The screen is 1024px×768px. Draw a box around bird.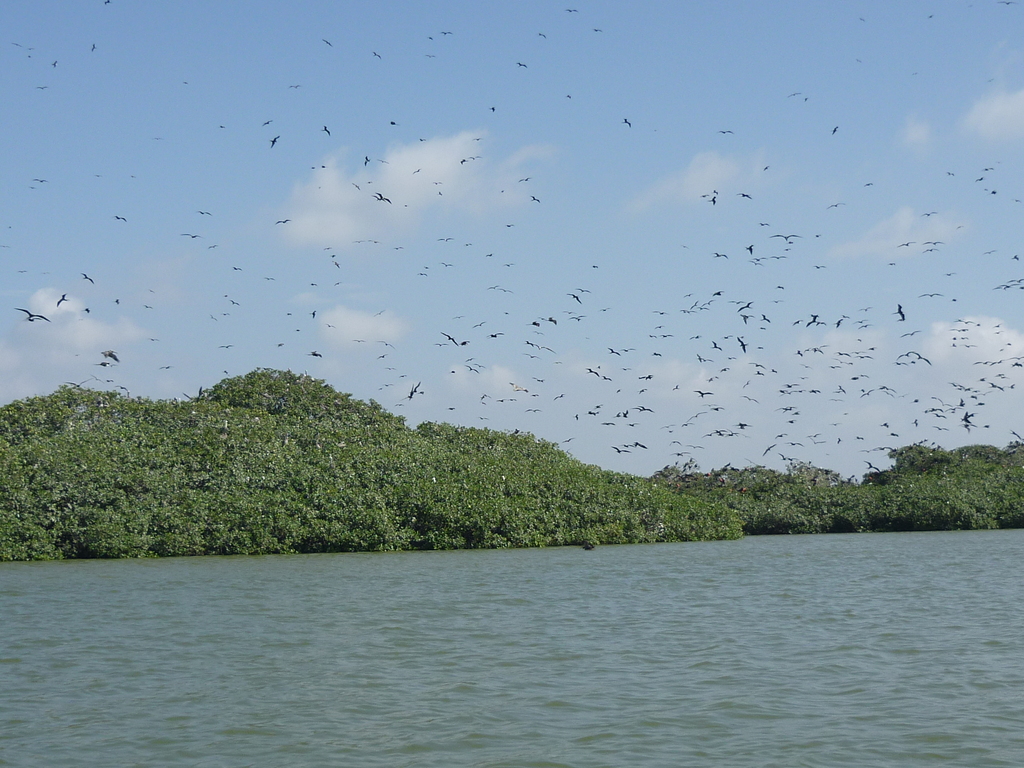
(x1=609, y1=448, x2=632, y2=457).
